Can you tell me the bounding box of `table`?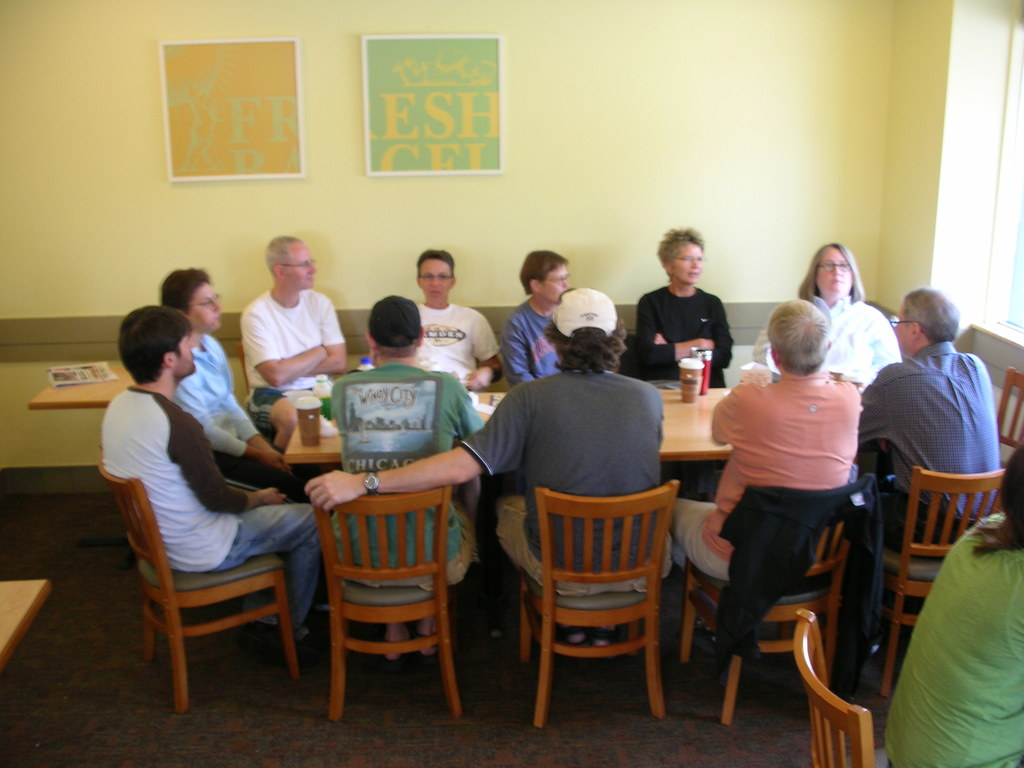
x1=287 y1=383 x2=865 y2=472.
